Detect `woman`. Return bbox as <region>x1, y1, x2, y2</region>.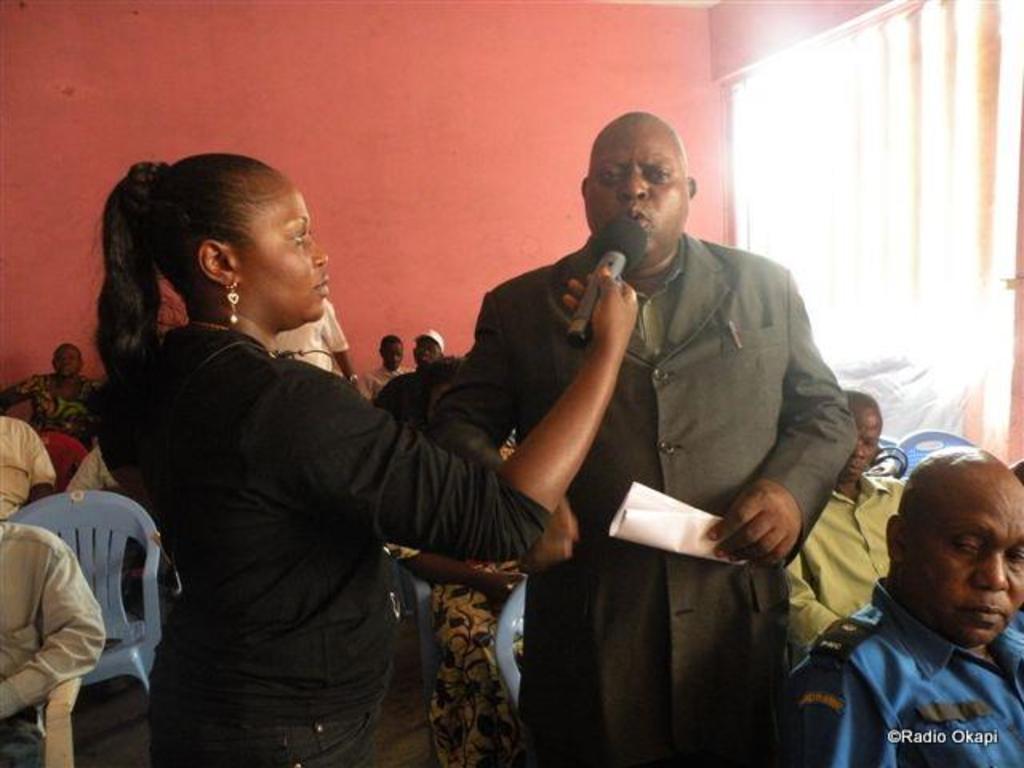
<region>85, 152, 637, 766</region>.
